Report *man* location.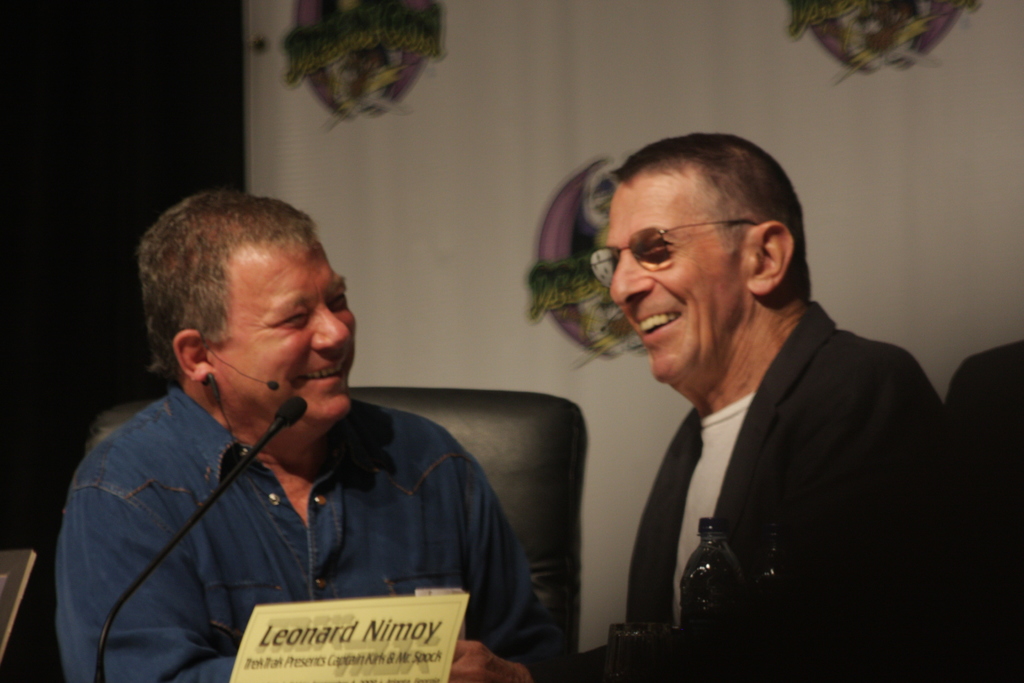
Report: [left=58, top=183, right=554, bottom=682].
